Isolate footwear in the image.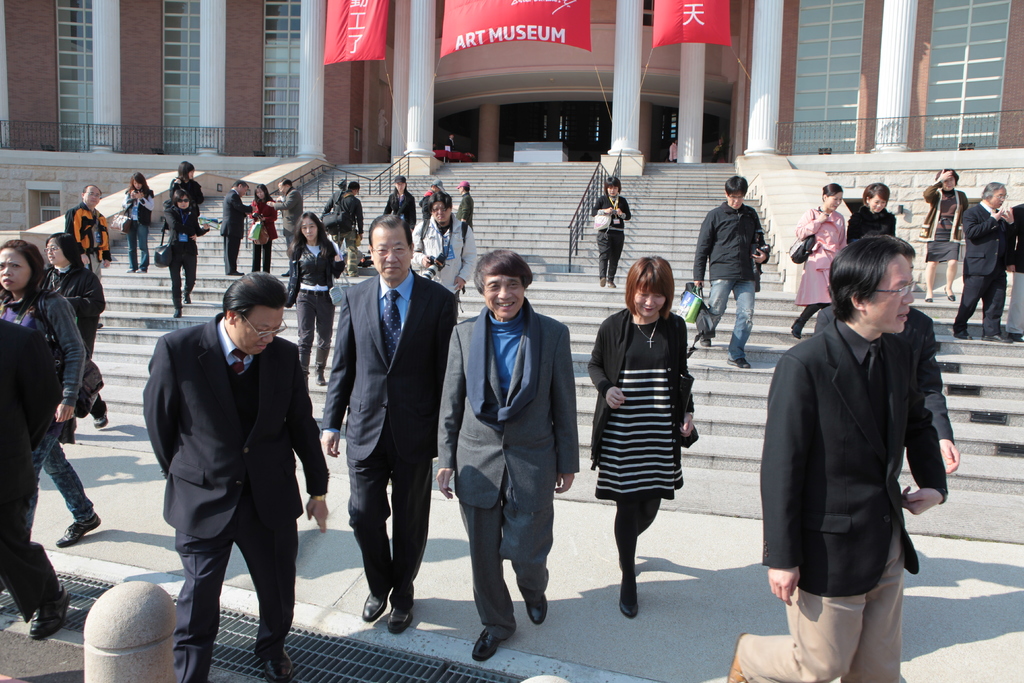
Isolated region: pyautogui.locateOnScreen(362, 592, 392, 620).
